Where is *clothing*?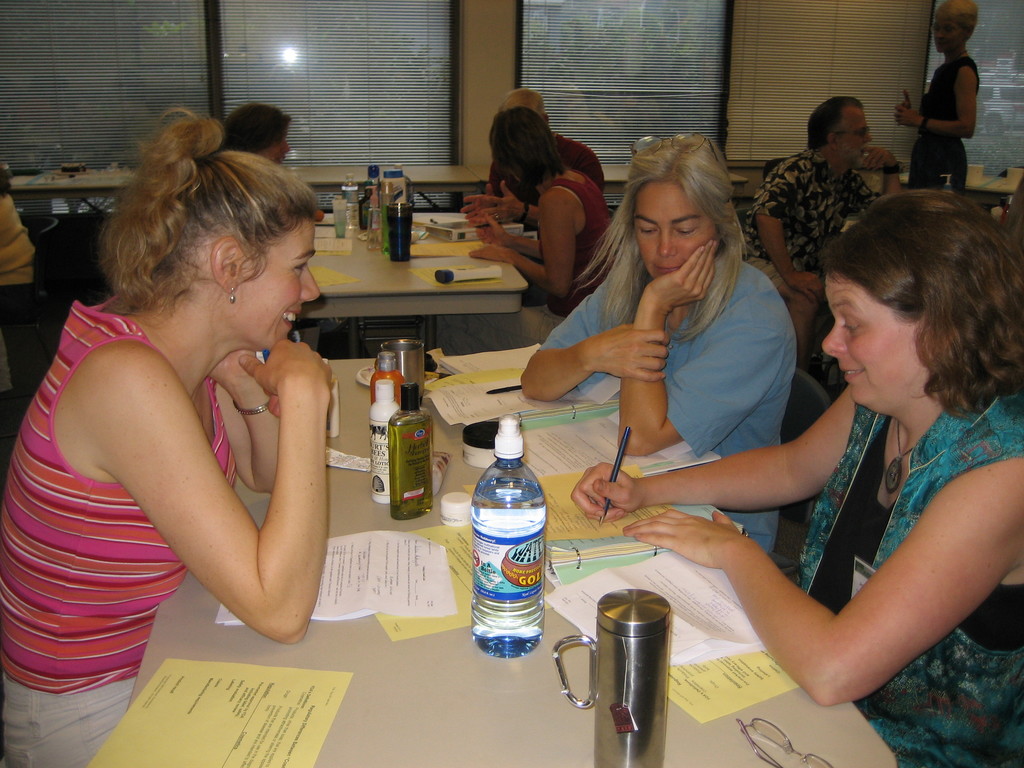
[left=790, top=395, right=1023, bottom=767].
